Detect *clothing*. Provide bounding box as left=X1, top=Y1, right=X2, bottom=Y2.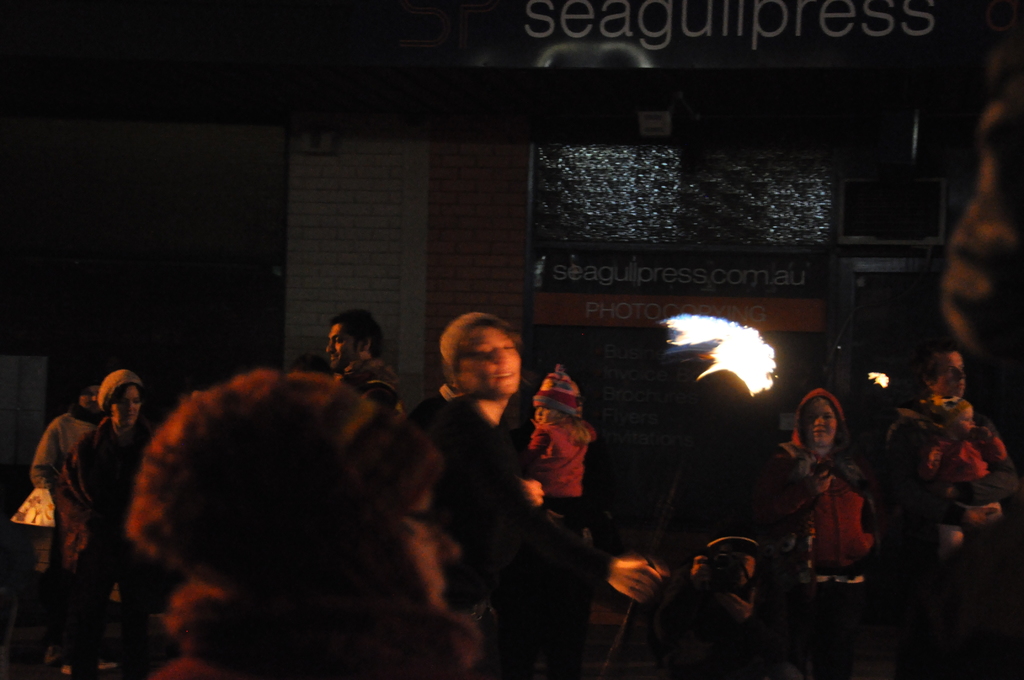
left=397, top=396, right=598, bottom=627.
